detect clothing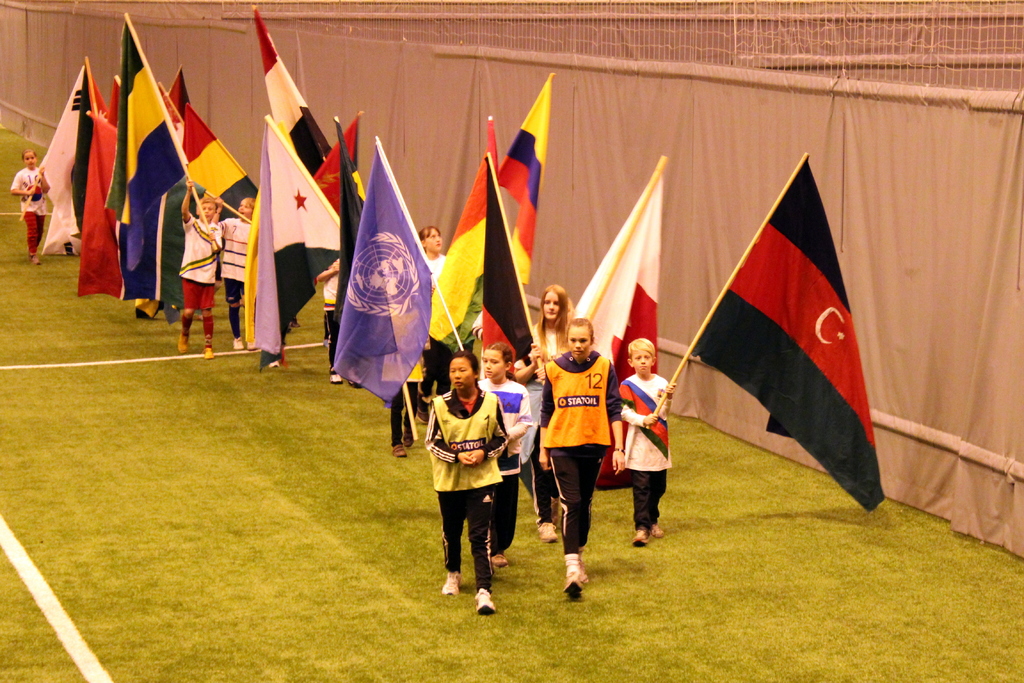
pyautogui.locateOnScreen(23, 204, 47, 263)
